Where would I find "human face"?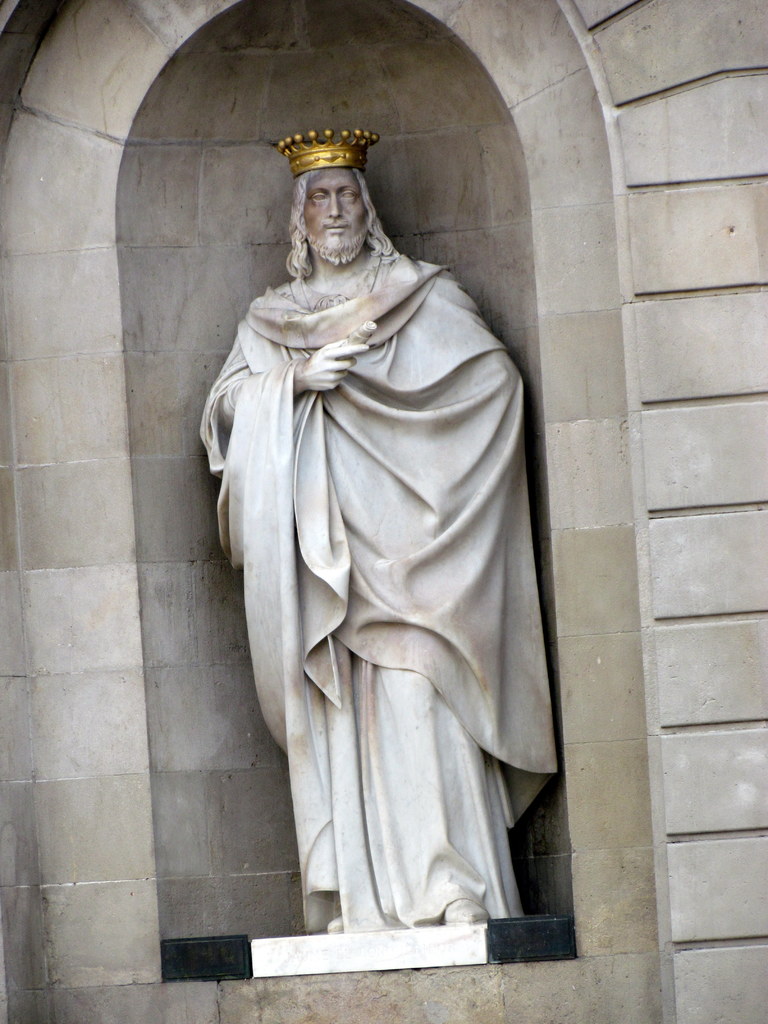
At 300:163:367:262.
